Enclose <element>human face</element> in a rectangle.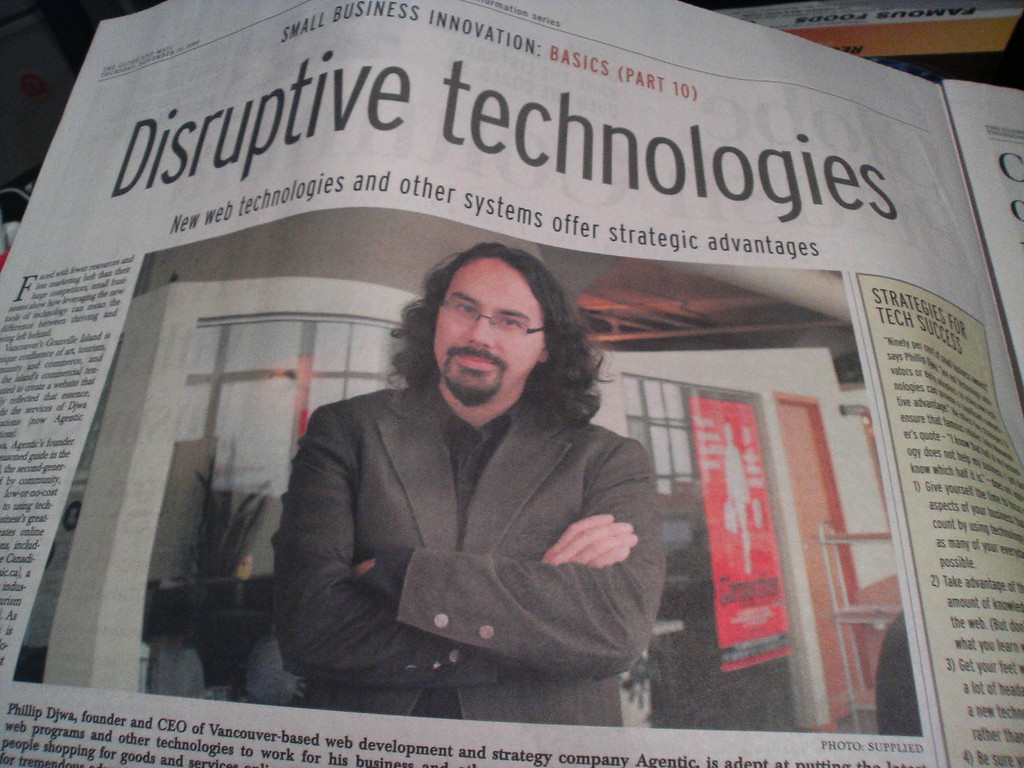
Rect(413, 249, 563, 412).
